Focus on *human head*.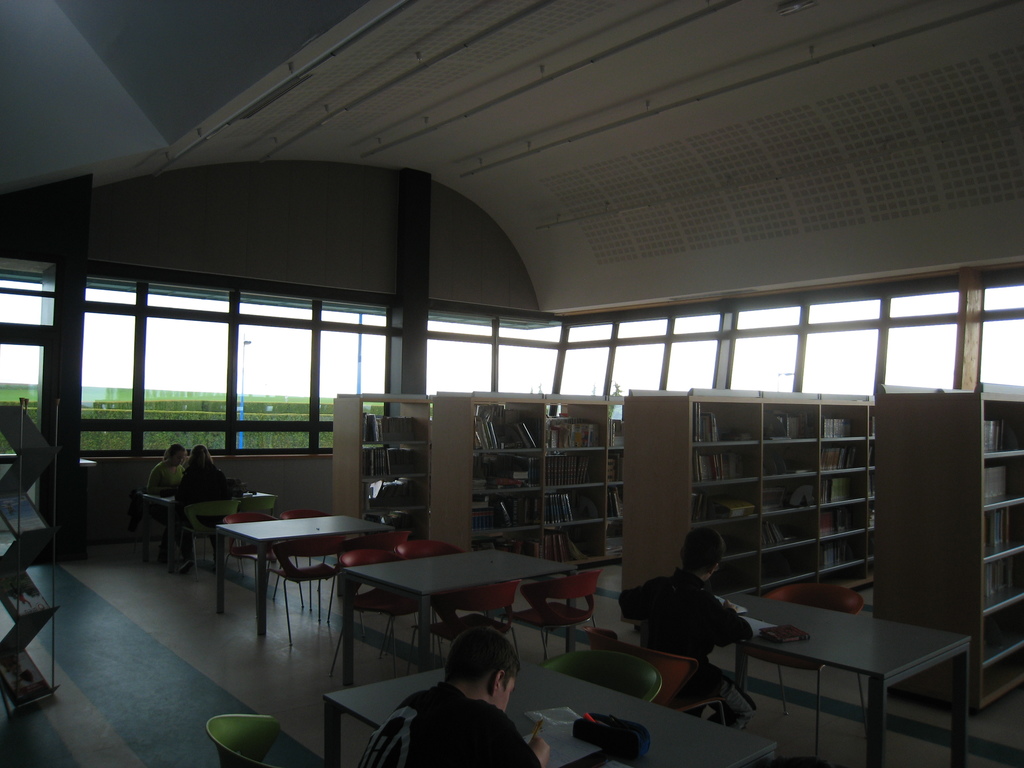
Focused at (680, 524, 726, 583).
